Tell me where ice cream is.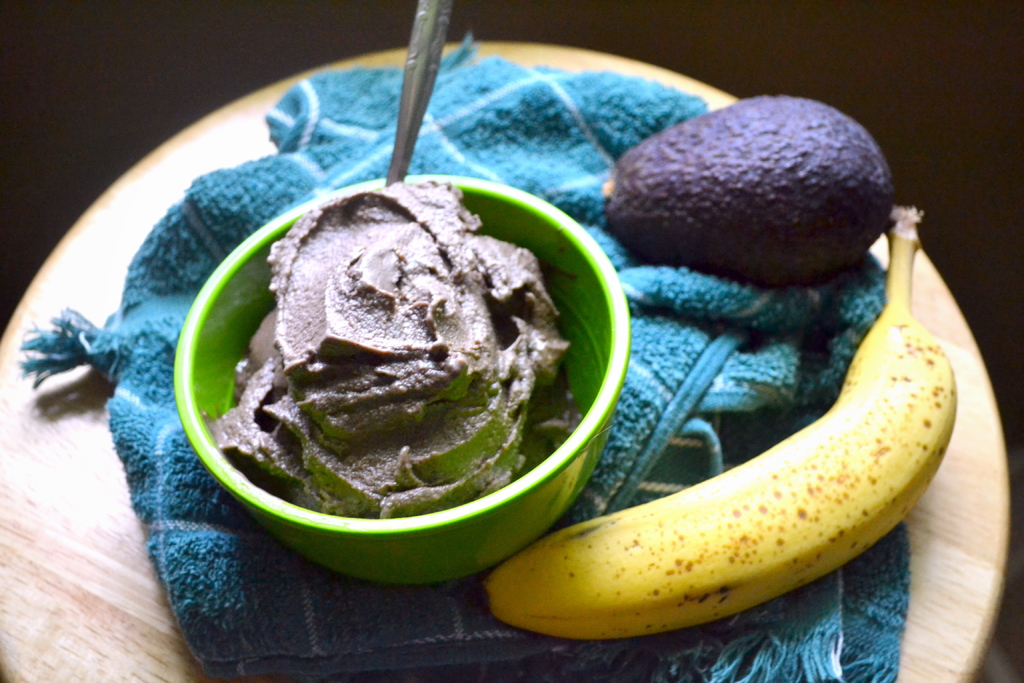
ice cream is at Rect(180, 165, 610, 561).
